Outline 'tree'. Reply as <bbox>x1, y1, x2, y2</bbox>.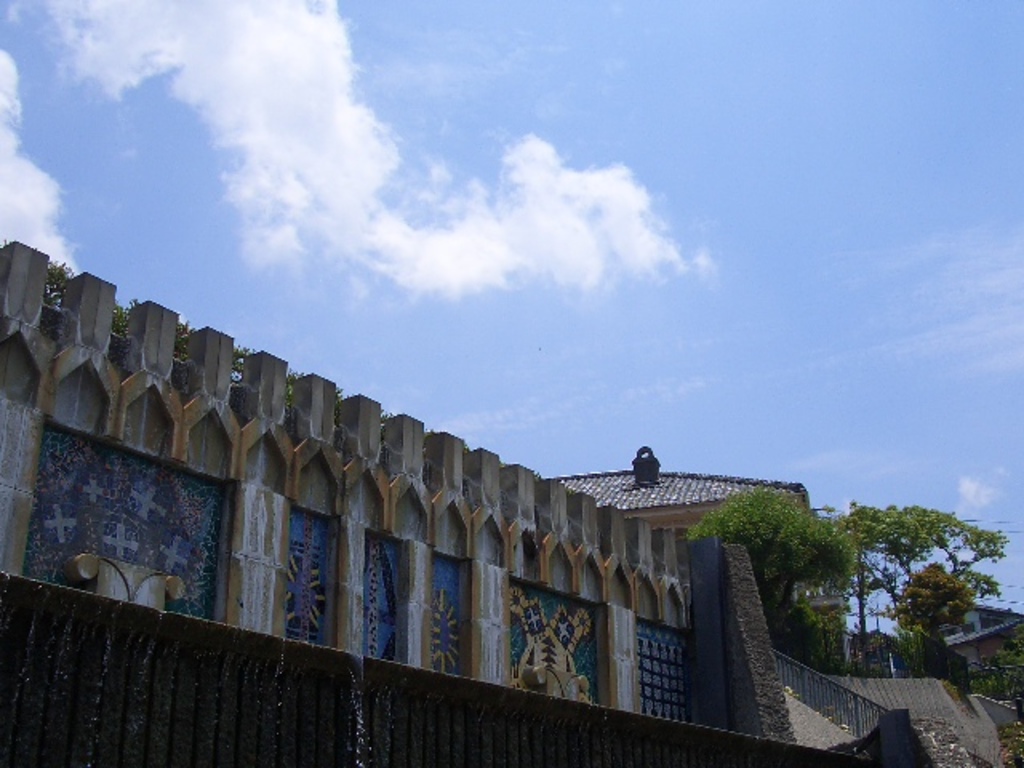
<bbox>677, 478, 854, 678</bbox>.
